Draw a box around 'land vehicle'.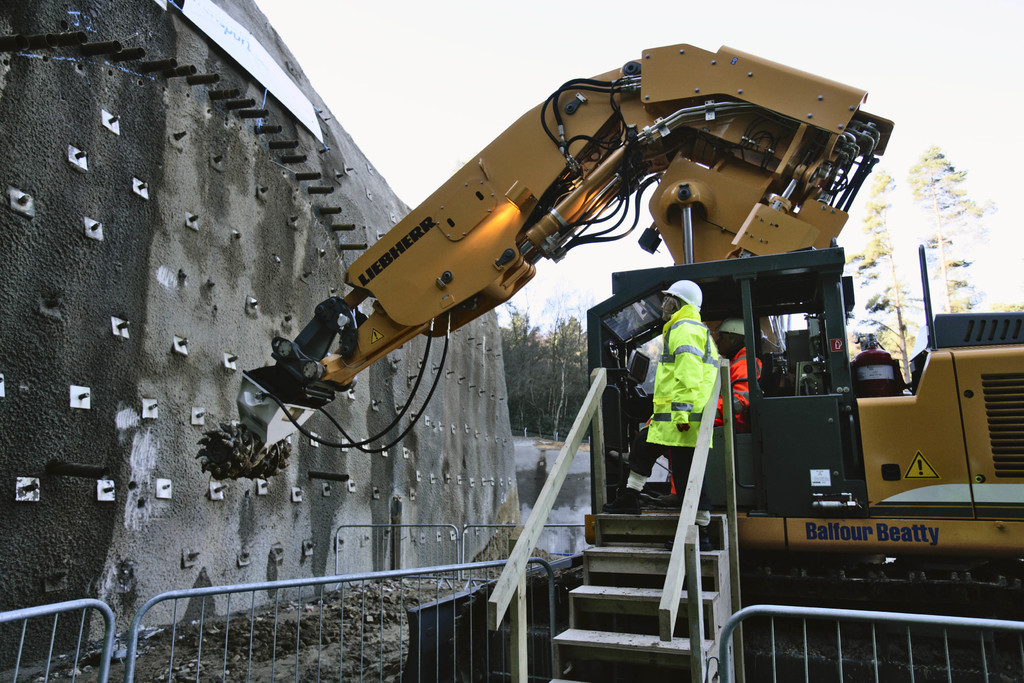
[257,68,984,611].
